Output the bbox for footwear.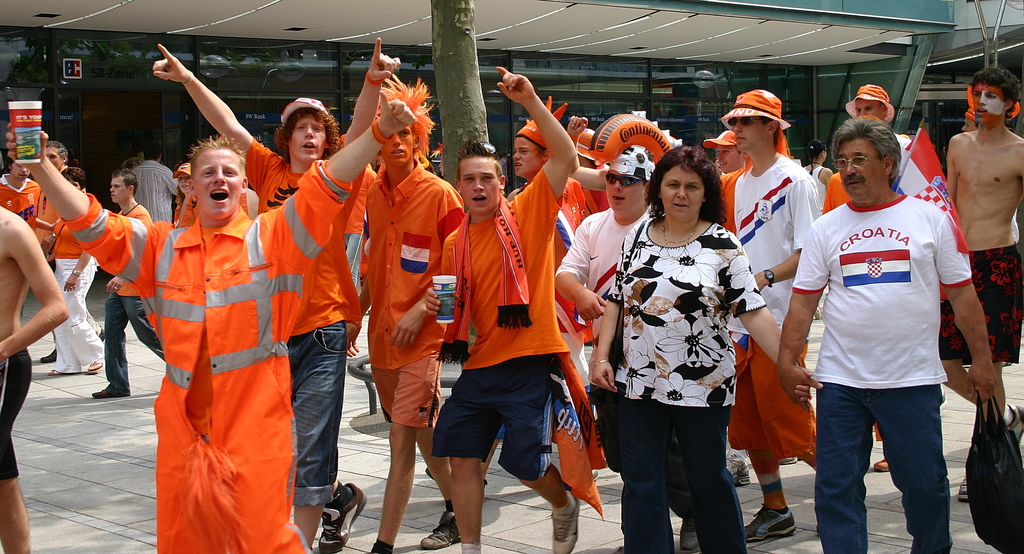
bbox=[39, 349, 56, 363].
